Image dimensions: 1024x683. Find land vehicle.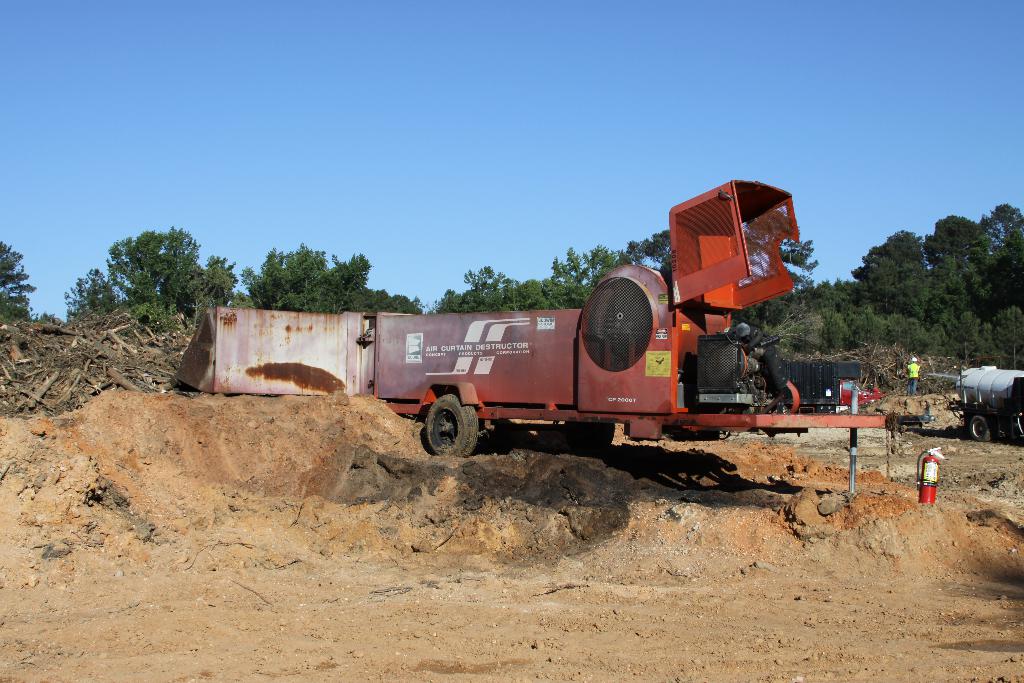
locate(928, 363, 1023, 439).
